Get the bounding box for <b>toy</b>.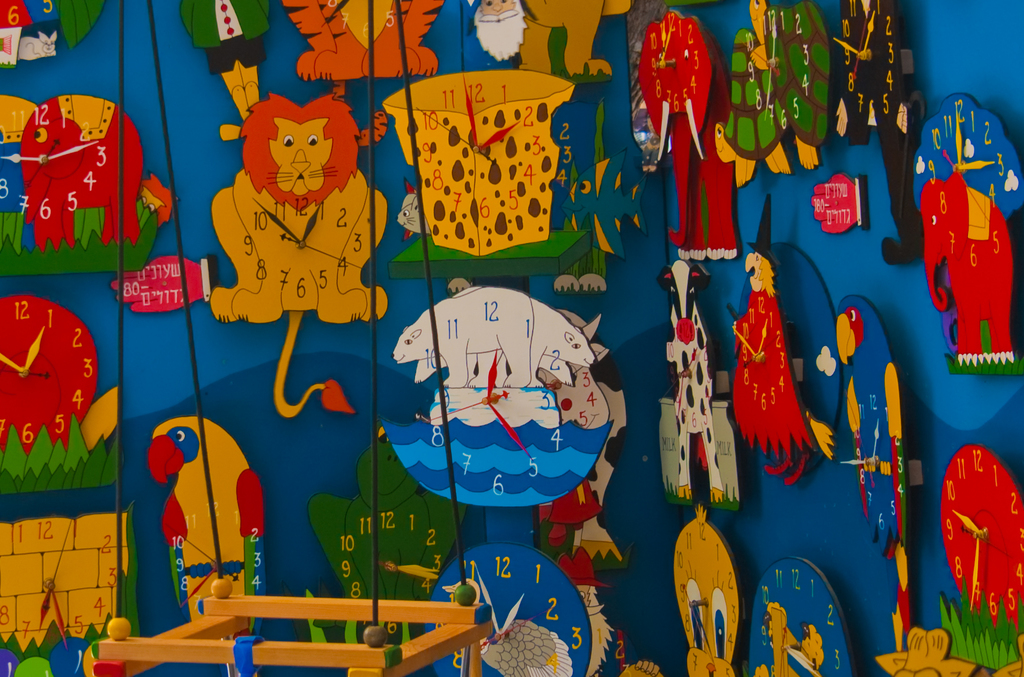
<box>386,66,579,264</box>.
